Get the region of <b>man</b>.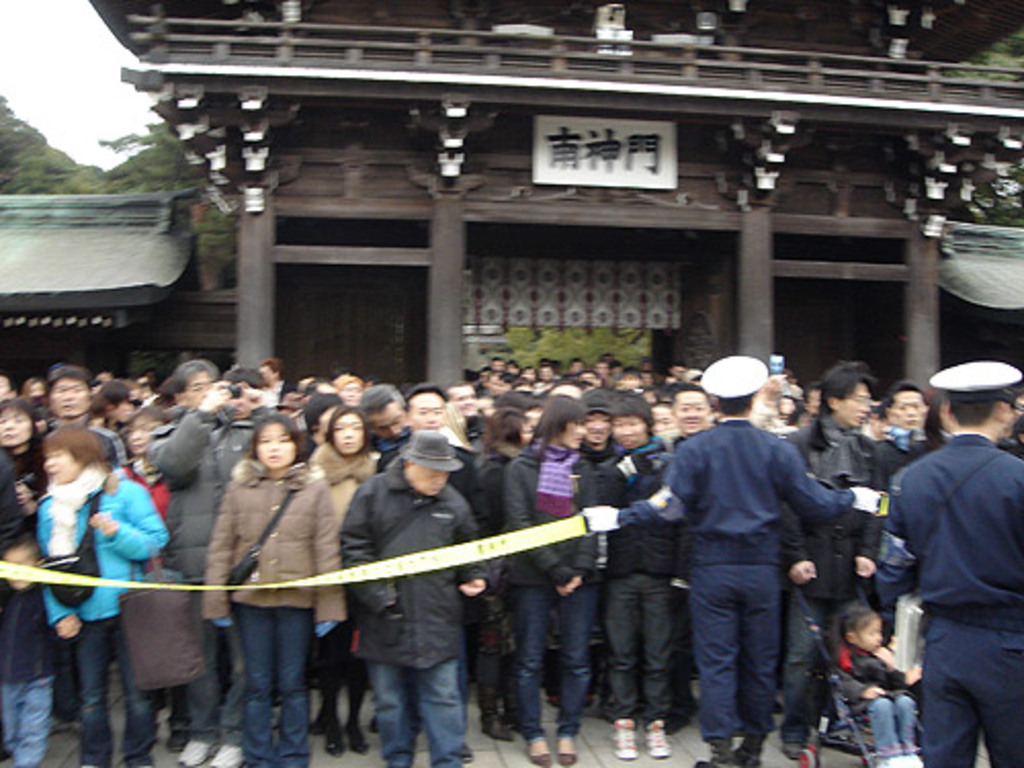
(x1=586, y1=350, x2=854, y2=766).
